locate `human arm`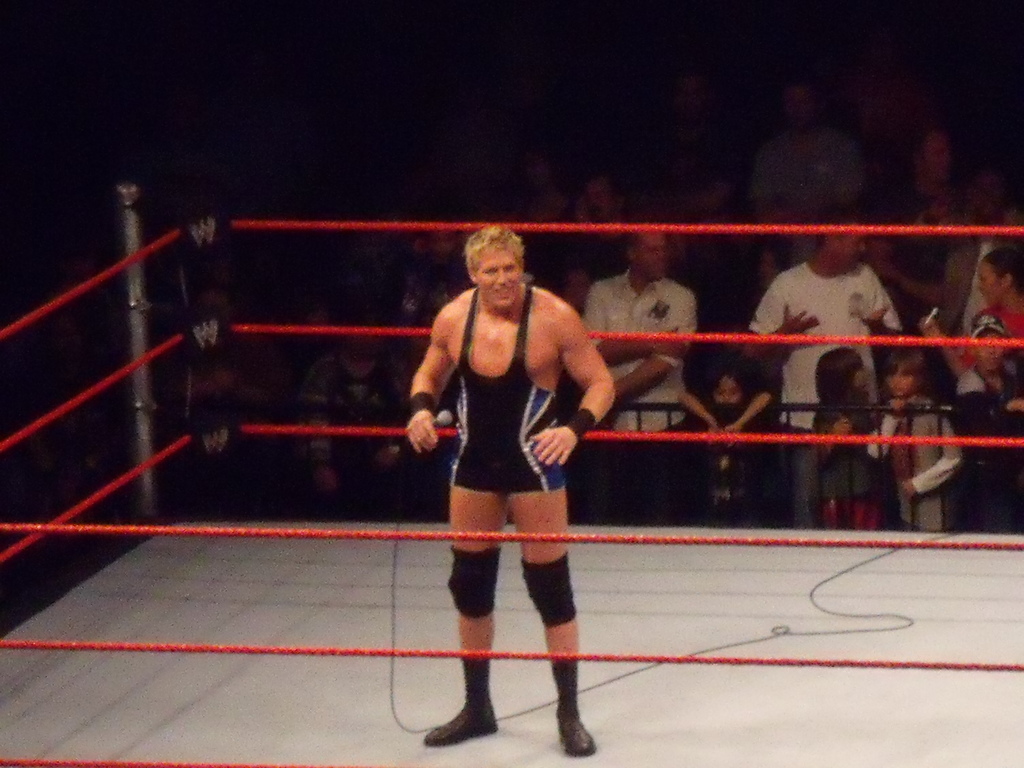
x1=904, y1=408, x2=969, y2=500
